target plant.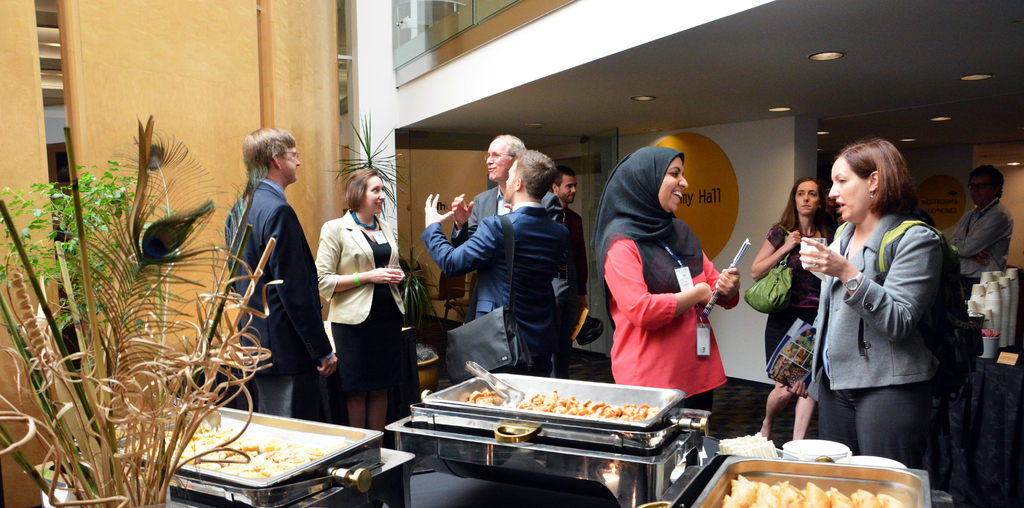
Target region: <box>0,108,285,507</box>.
